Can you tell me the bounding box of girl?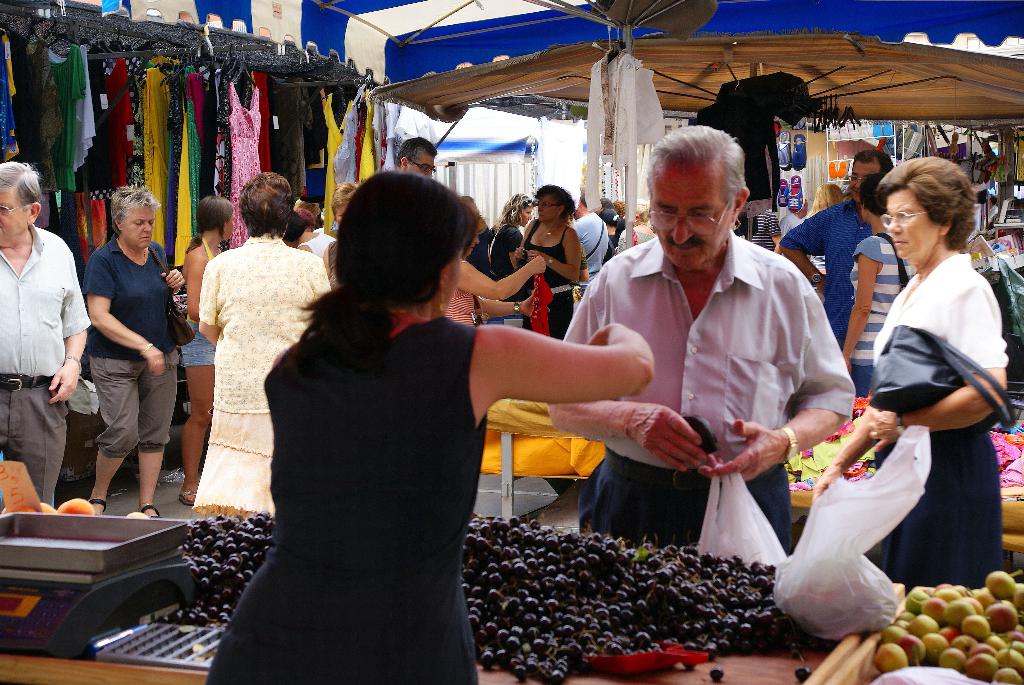
select_region(466, 194, 524, 301).
